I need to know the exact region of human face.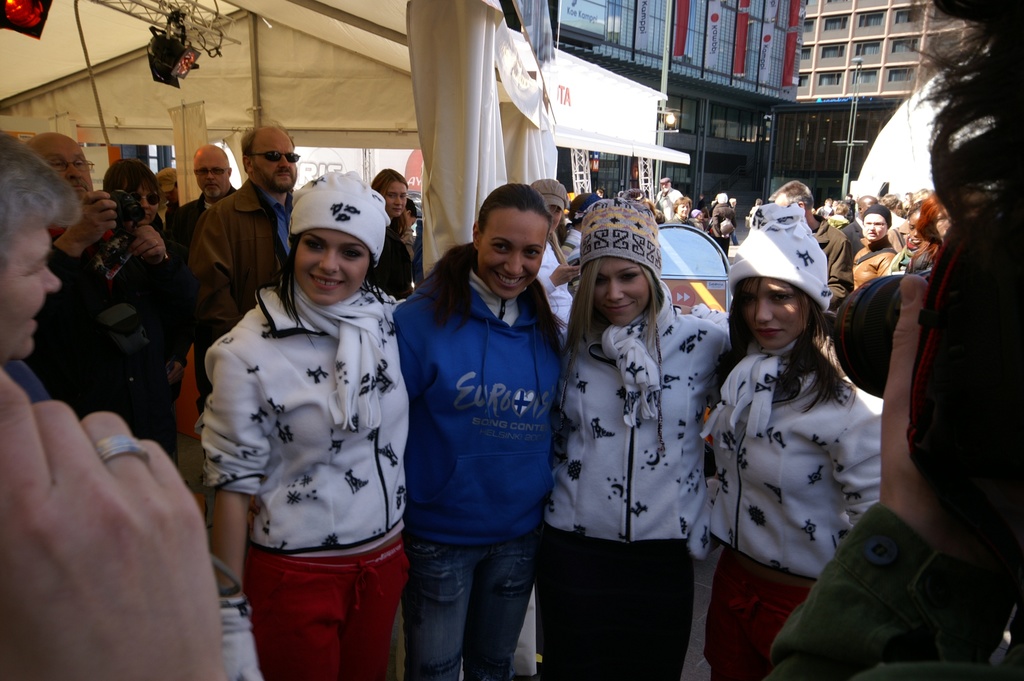
Region: left=824, top=200, right=832, bottom=208.
